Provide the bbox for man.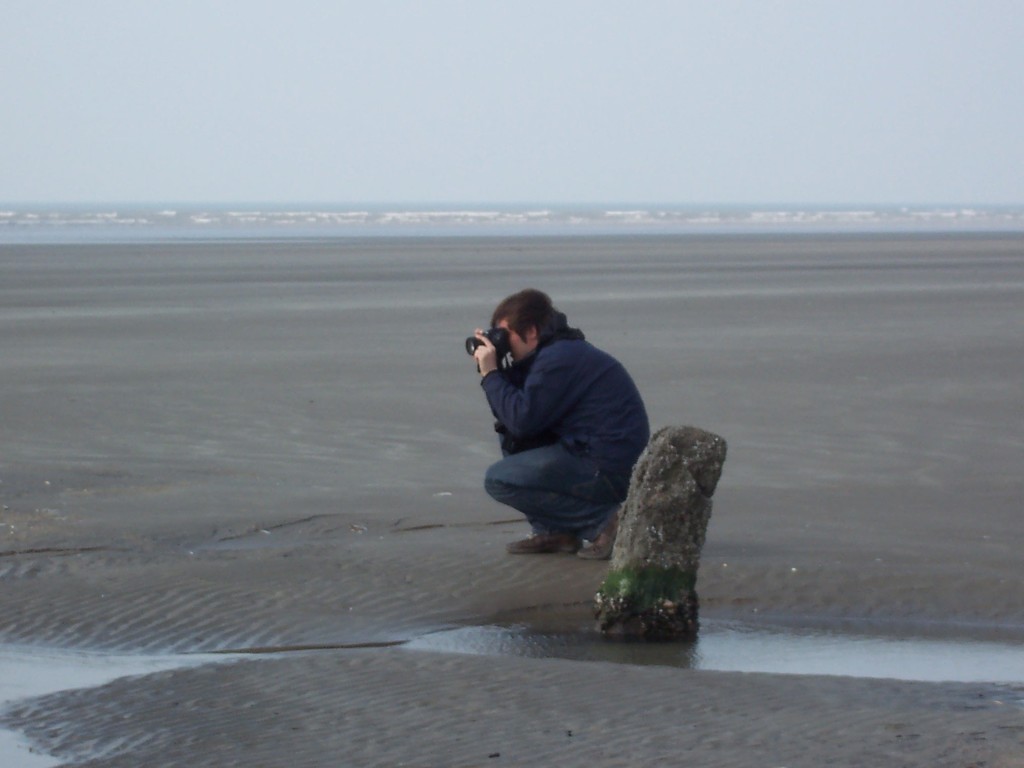
crop(463, 286, 668, 589).
